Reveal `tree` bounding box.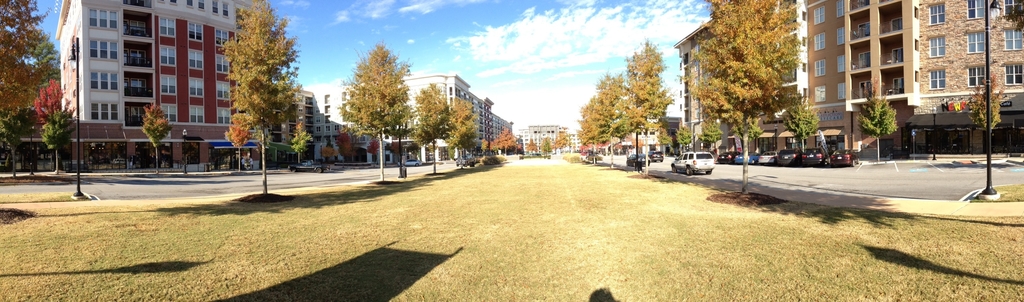
Revealed: {"x1": 218, "y1": 0, "x2": 305, "y2": 196}.
